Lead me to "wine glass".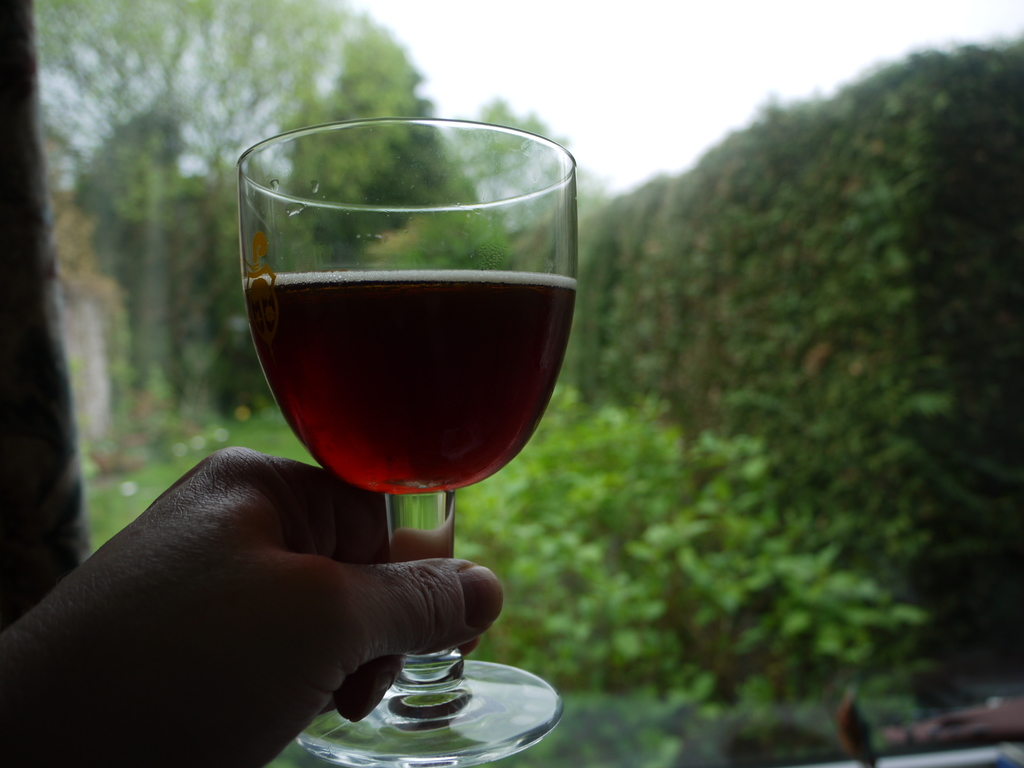
Lead to detection(237, 118, 577, 767).
